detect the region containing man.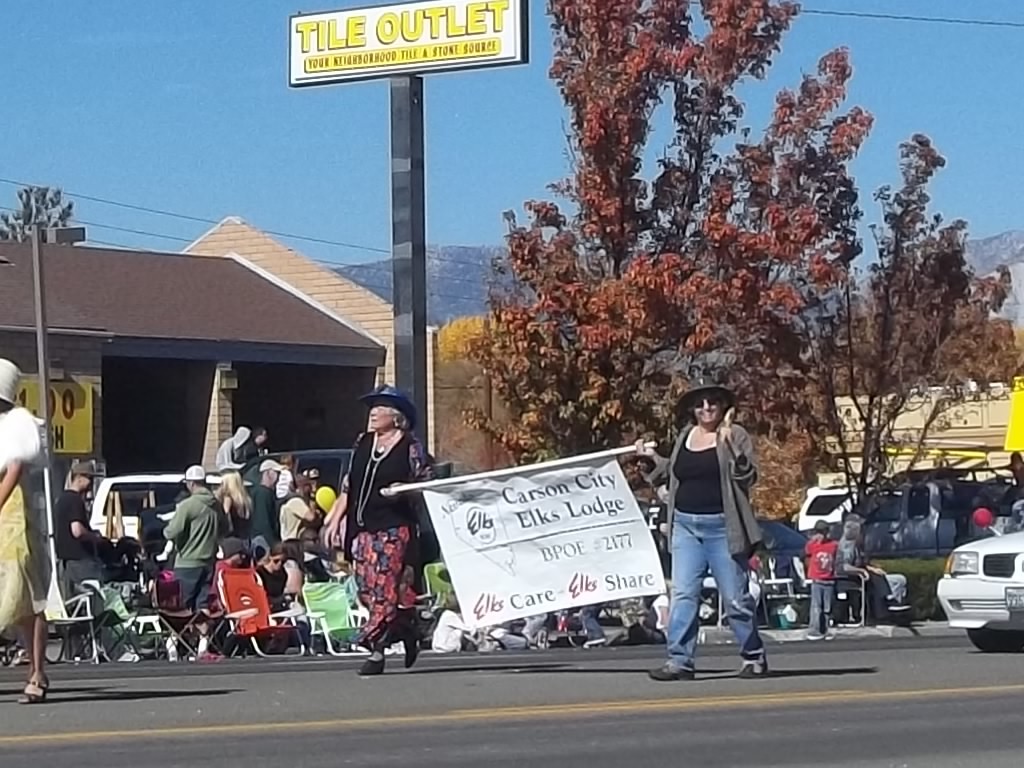
Rect(217, 540, 278, 638).
